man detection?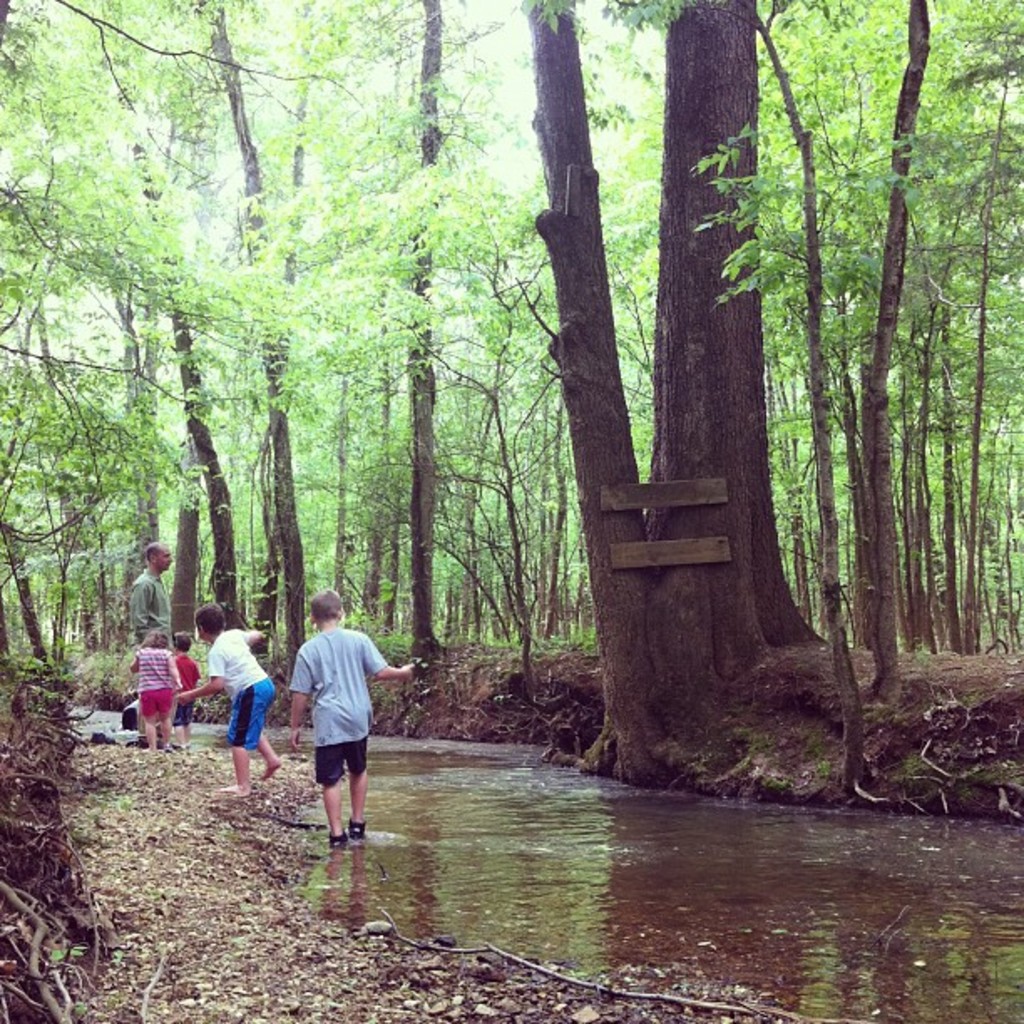
pyautogui.locateOnScreen(274, 607, 393, 862)
